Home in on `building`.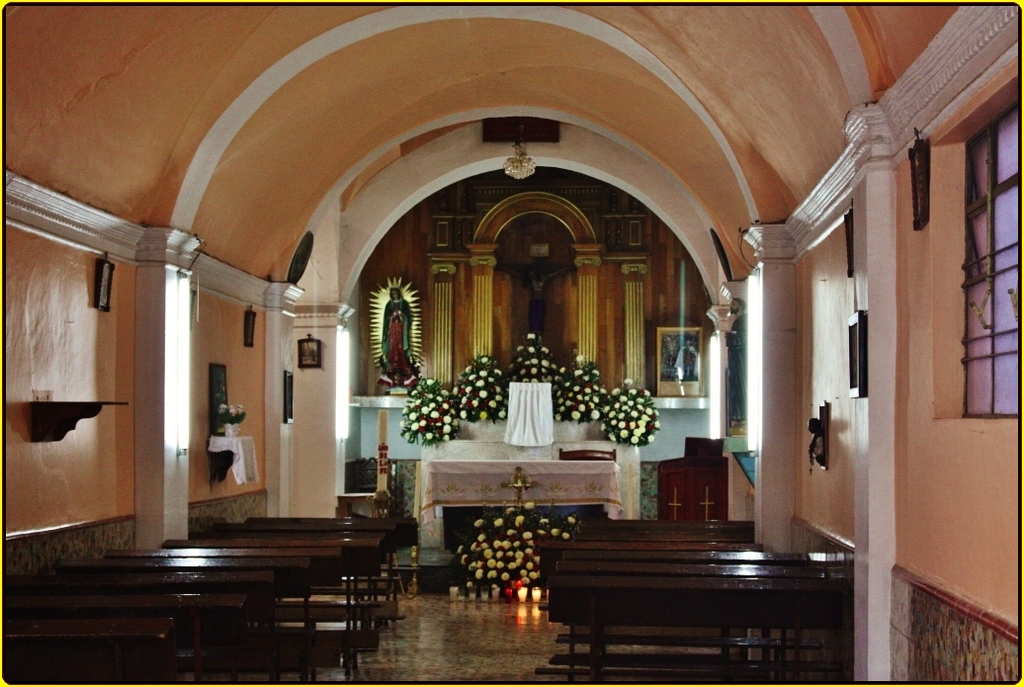
Homed in at region(0, 0, 1023, 686).
